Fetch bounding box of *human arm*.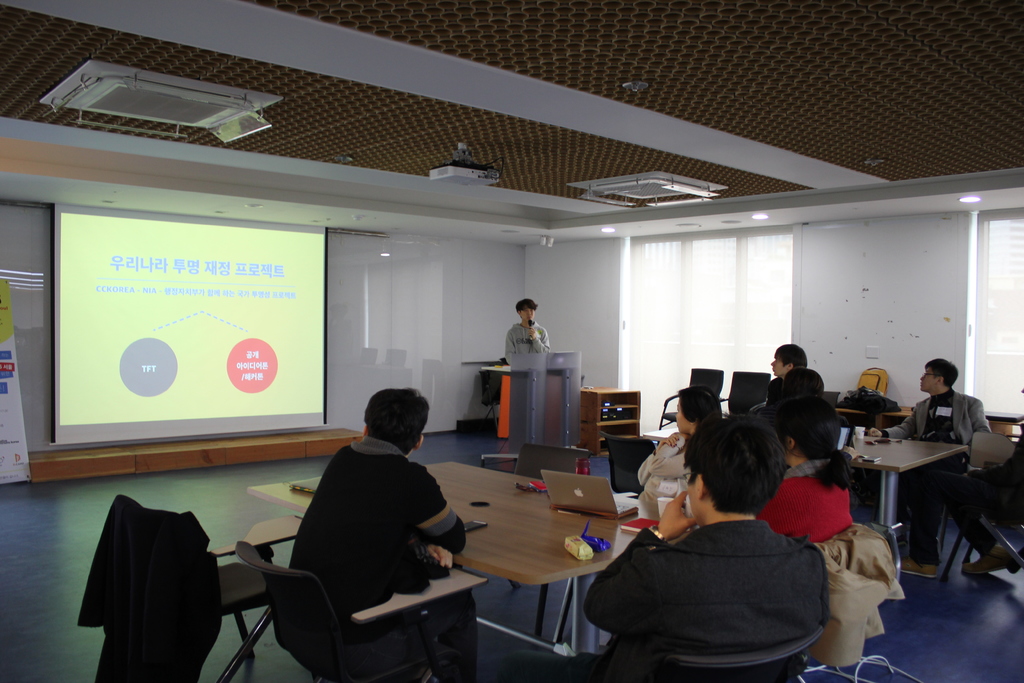
Bbox: rect(527, 326, 552, 355).
